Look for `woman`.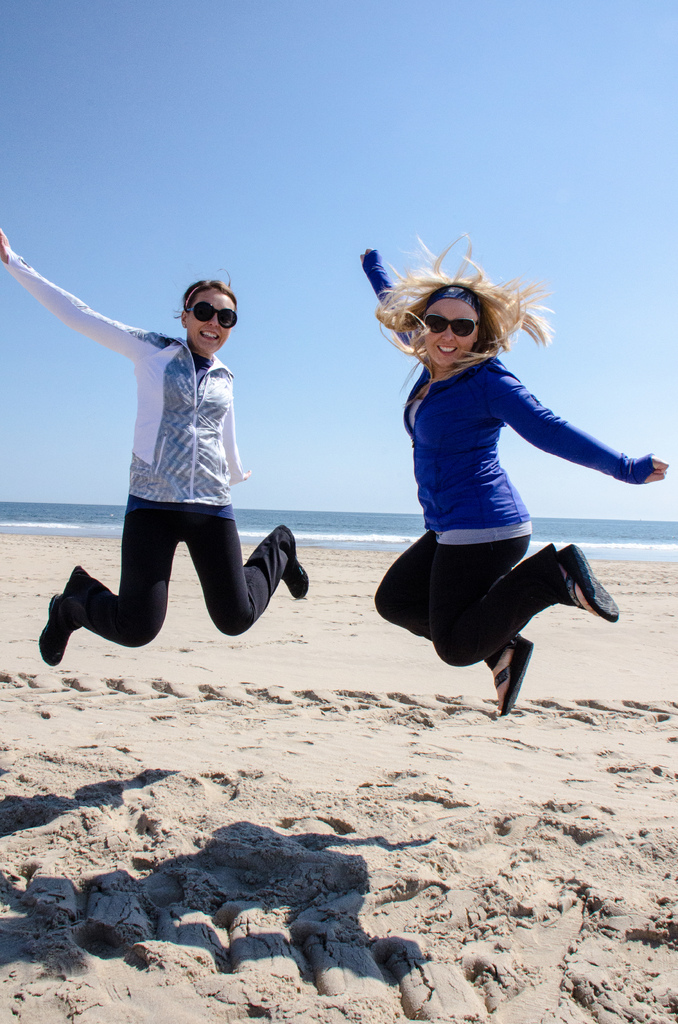
Found: Rect(353, 255, 637, 734).
